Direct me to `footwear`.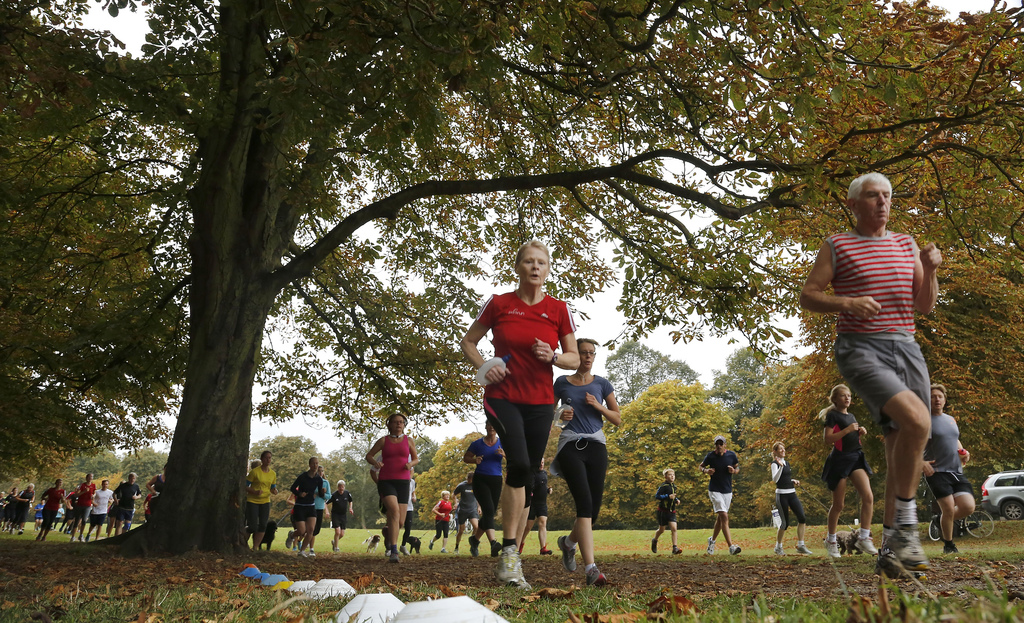
Direction: bbox=(453, 542, 461, 556).
